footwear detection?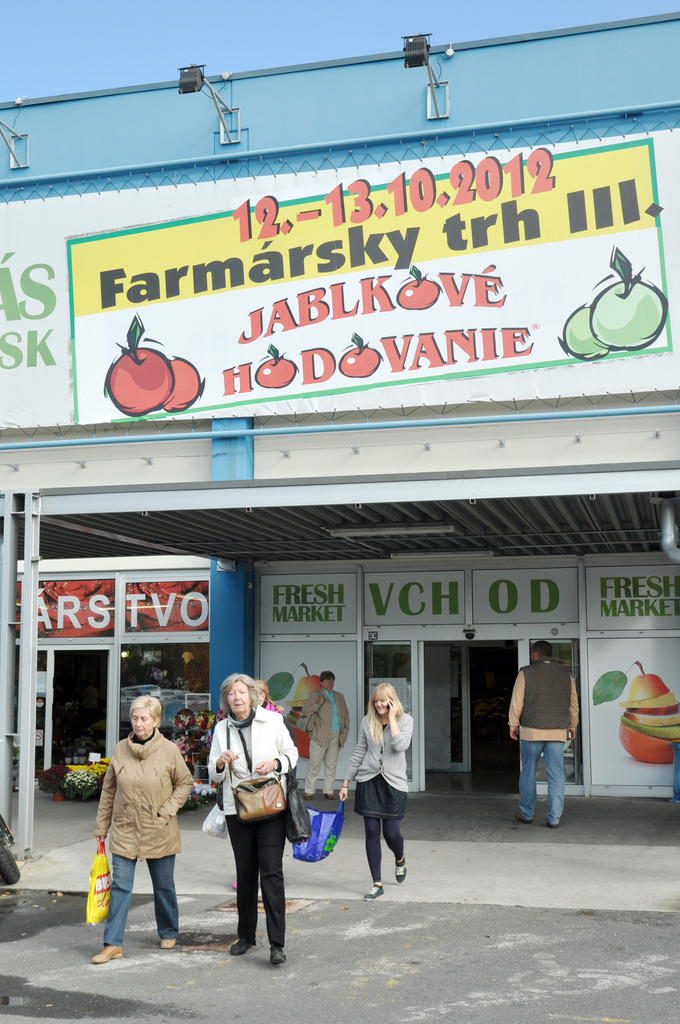
161:933:177:957
